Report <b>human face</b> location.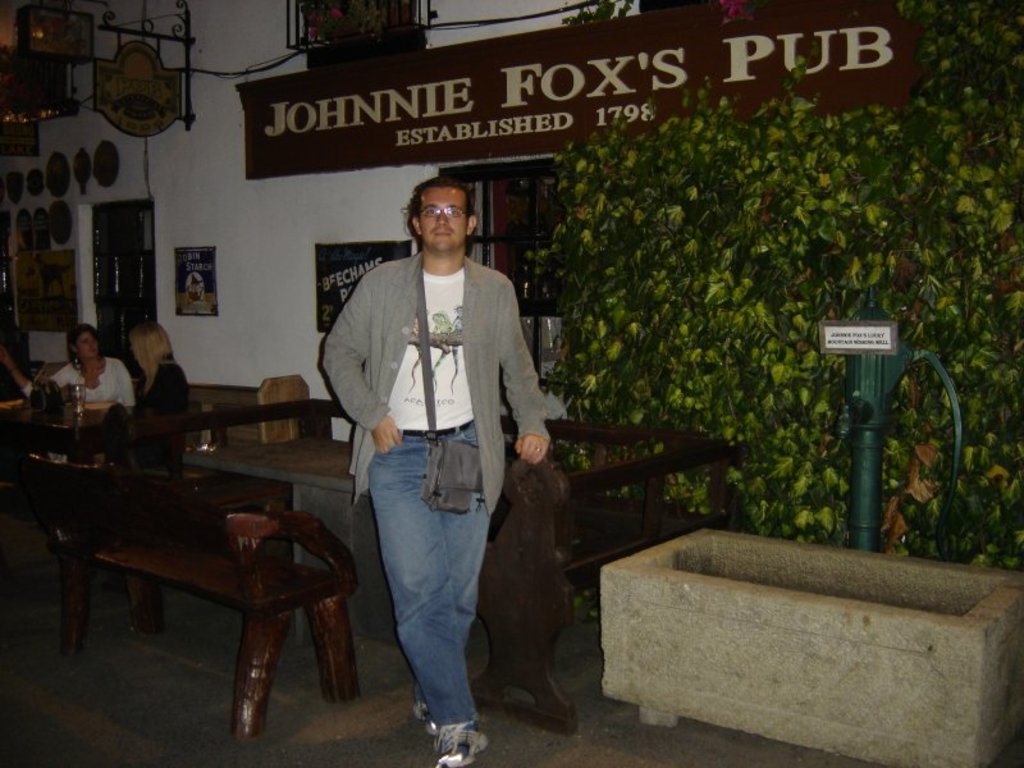
Report: {"left": 79, "top": 332, "right": 100, "bottom": 361}.
